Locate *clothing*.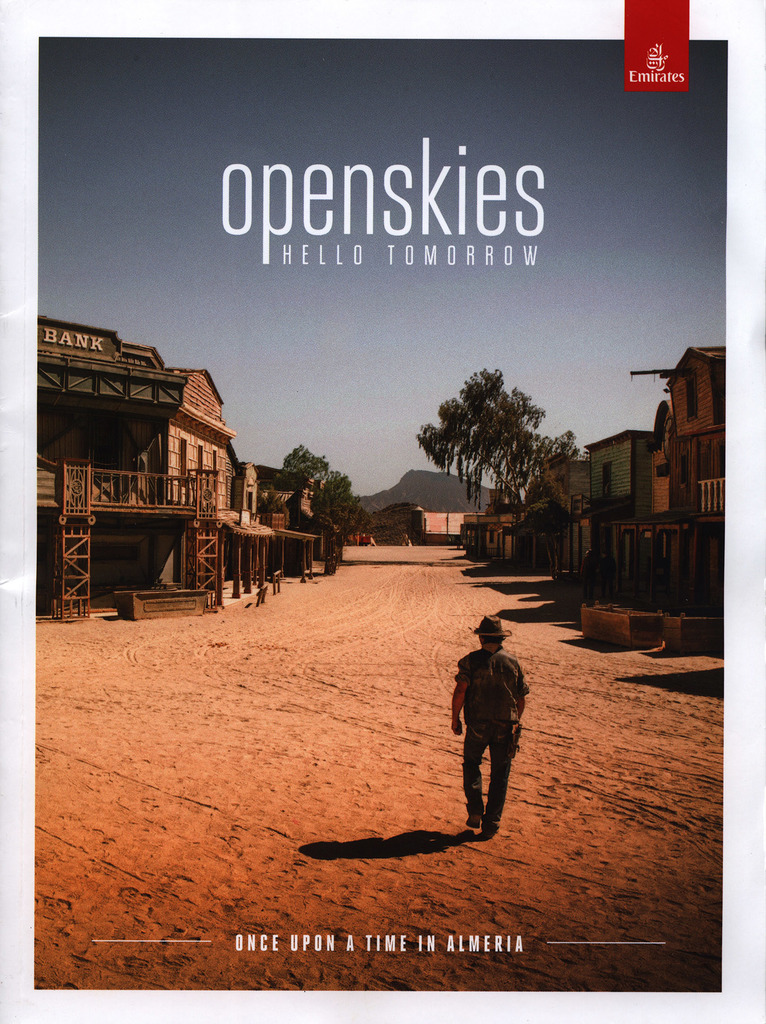
Bounding box: (left=457, top=652, right=532, bottom=824).
